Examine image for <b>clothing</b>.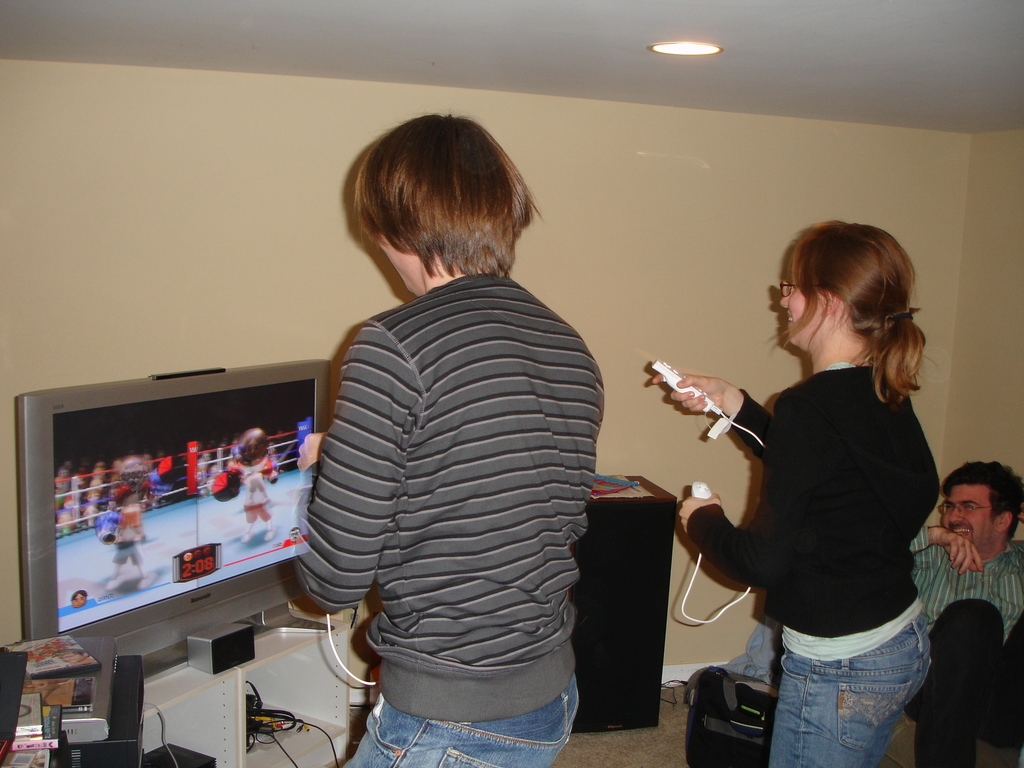
Examination result: 288/189/627/750.
